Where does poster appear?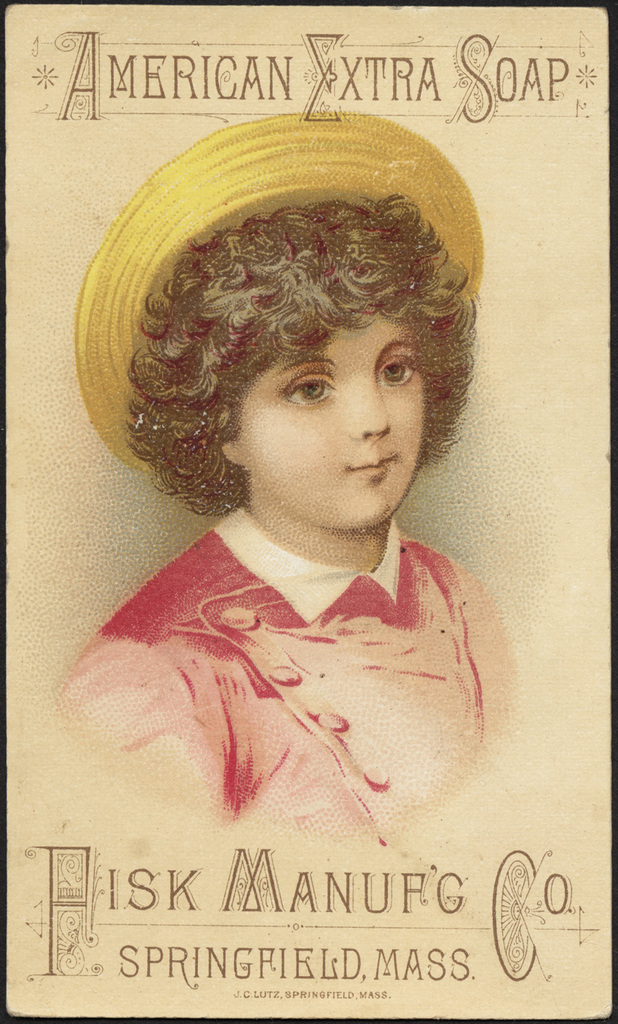
Appears at bbox=[0, 5, 617, 1023].
